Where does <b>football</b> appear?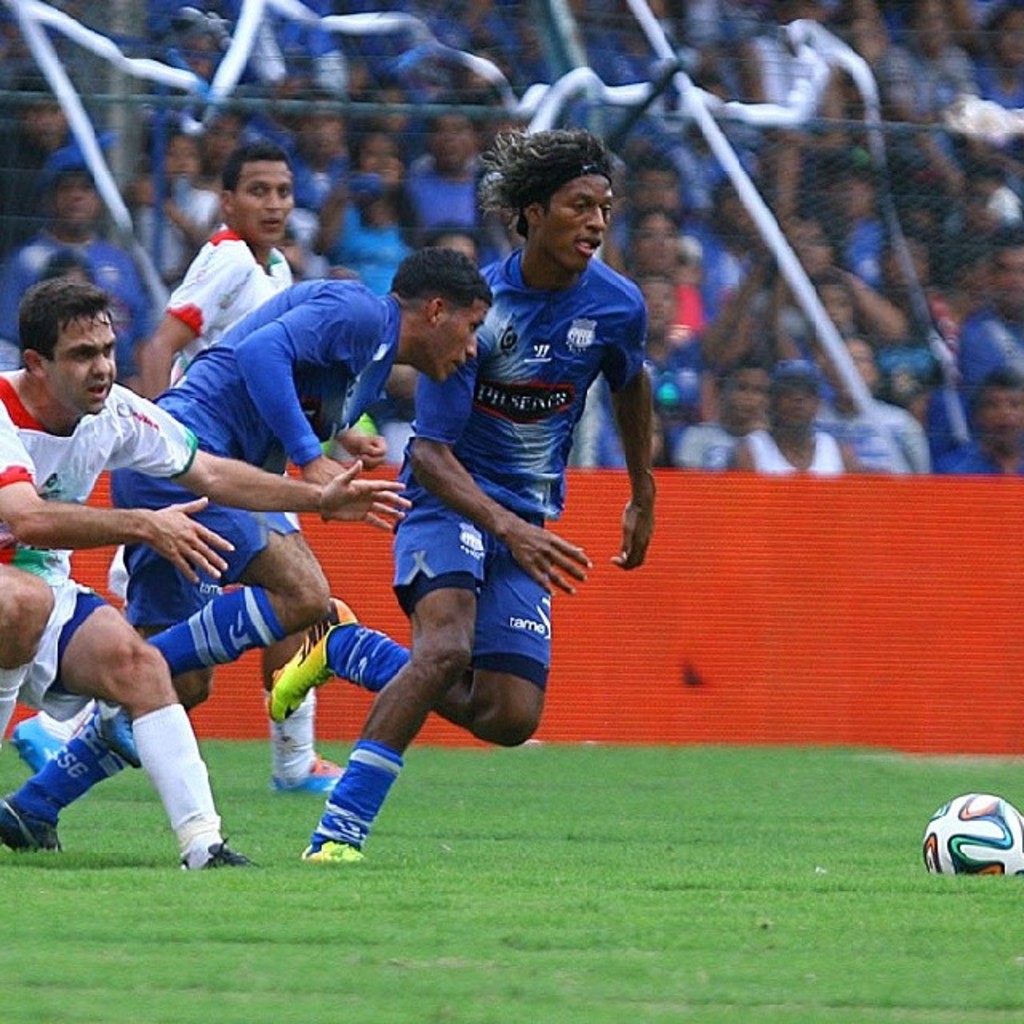
Appears at pyautogui.locateOnScreen(912, 790, 1022, 878).
